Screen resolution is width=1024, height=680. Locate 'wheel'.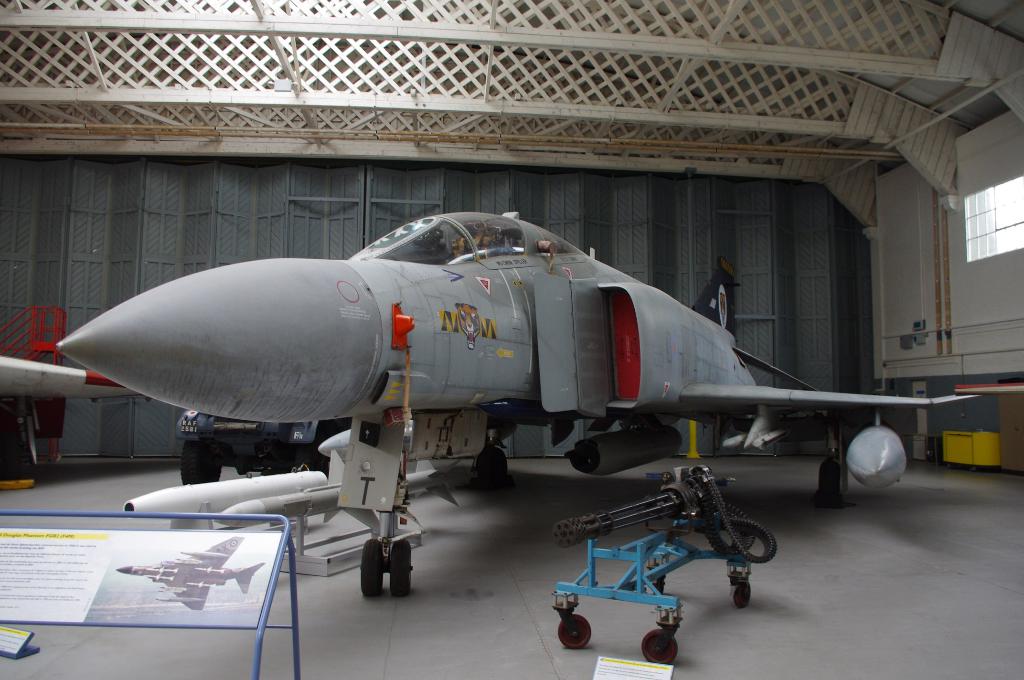
pyautogui.locateOnScreen(297, 430, 327, 478).
